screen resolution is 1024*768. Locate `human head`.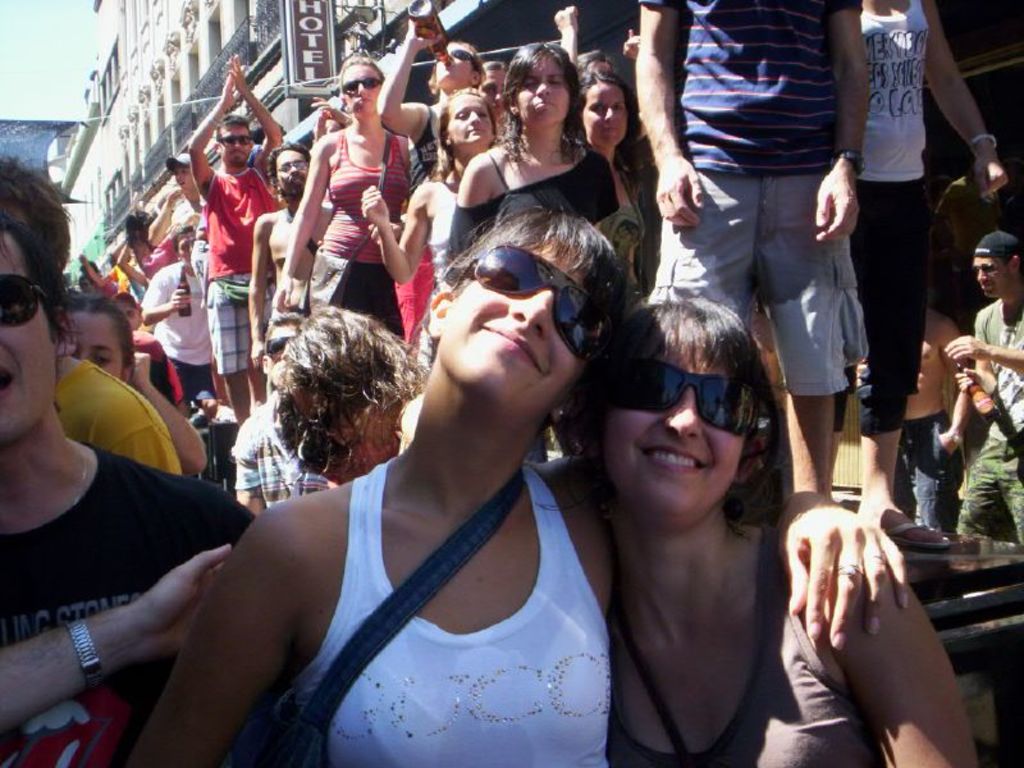
x1=172, y1=224, x2=195, y2=265.
